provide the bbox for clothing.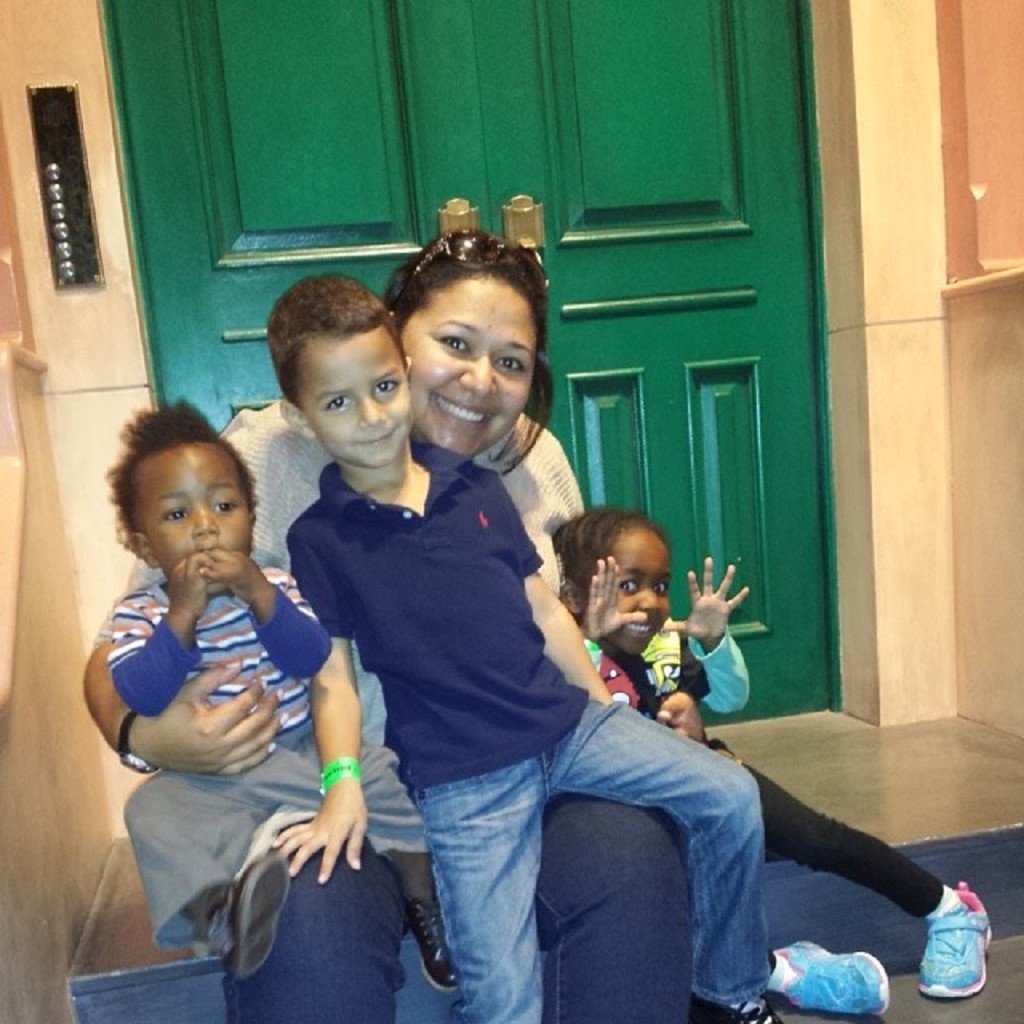
region(107, 578, 435, 950).
